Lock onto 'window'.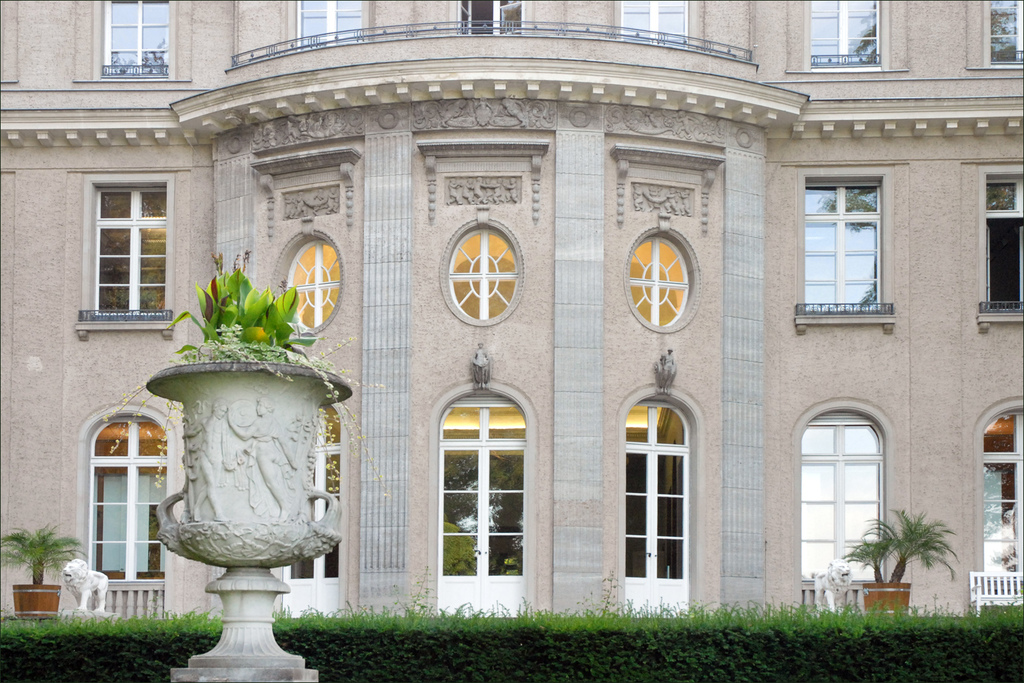
Locked: bbox(298, 0, 365, 58).
